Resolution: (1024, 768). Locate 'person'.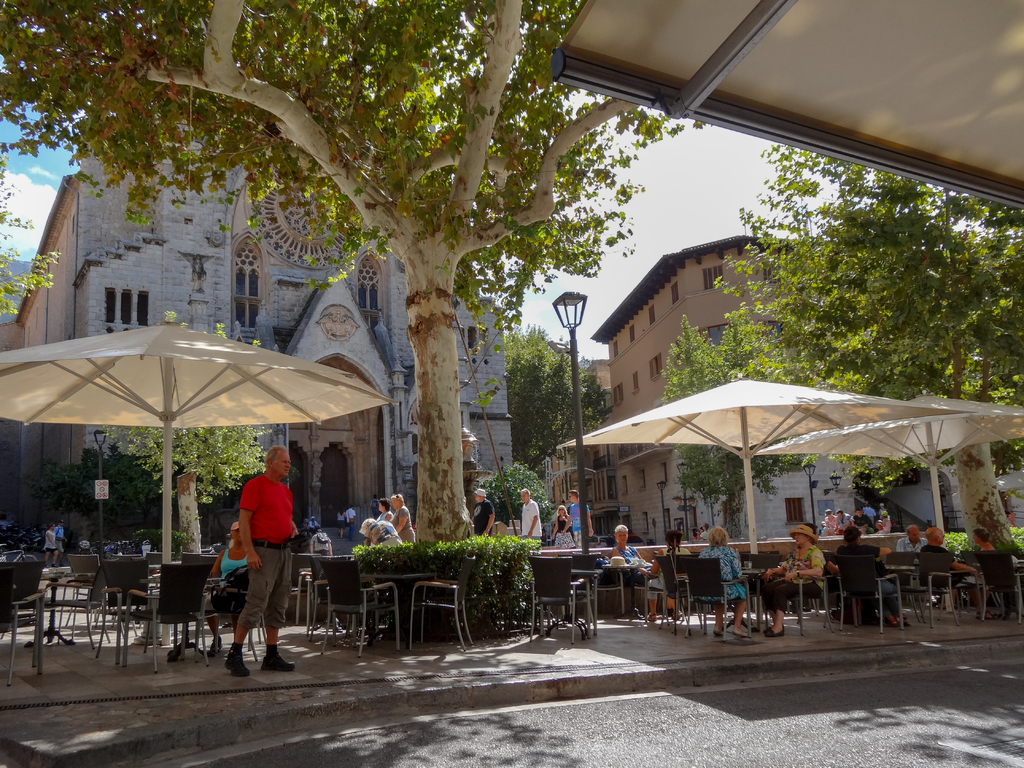
bbox=(856, 504, 878, 538).
